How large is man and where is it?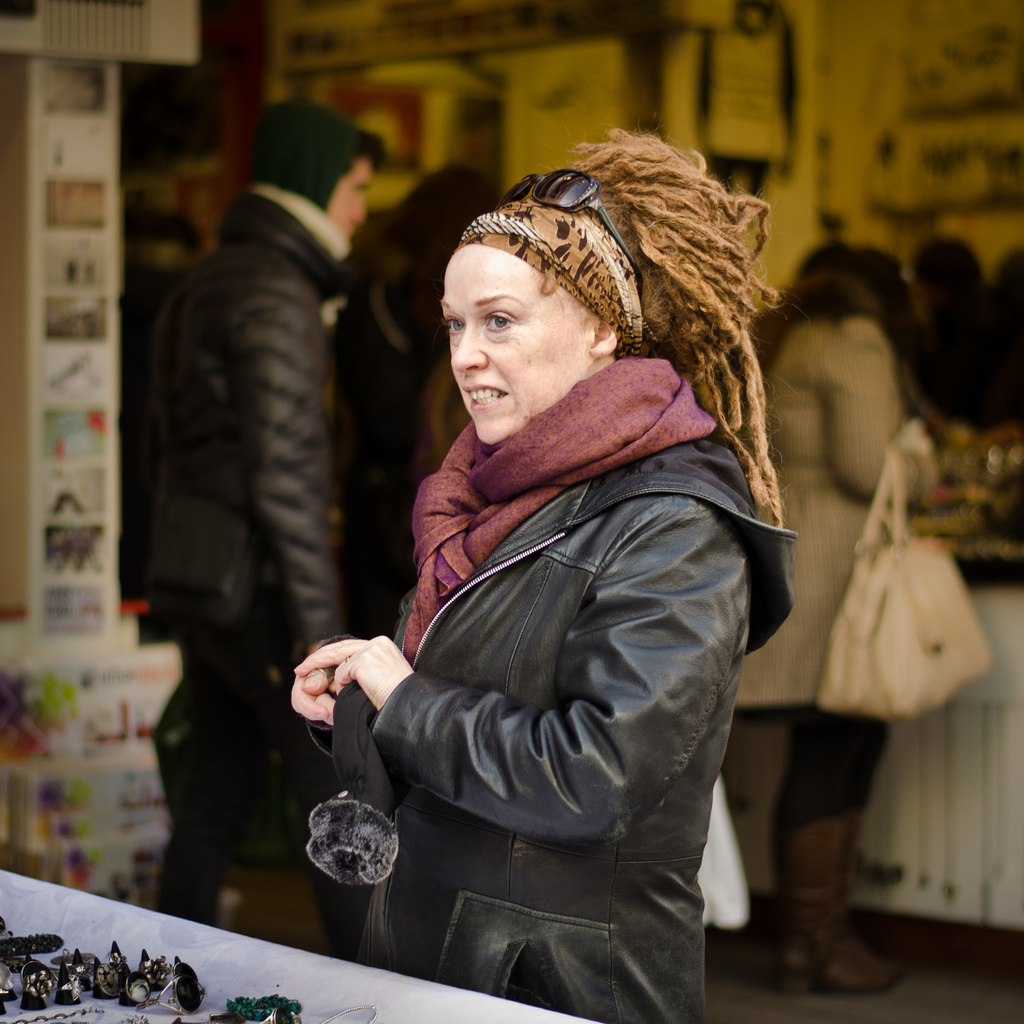
Bounding box: locate(116, 88, 433, 802).
